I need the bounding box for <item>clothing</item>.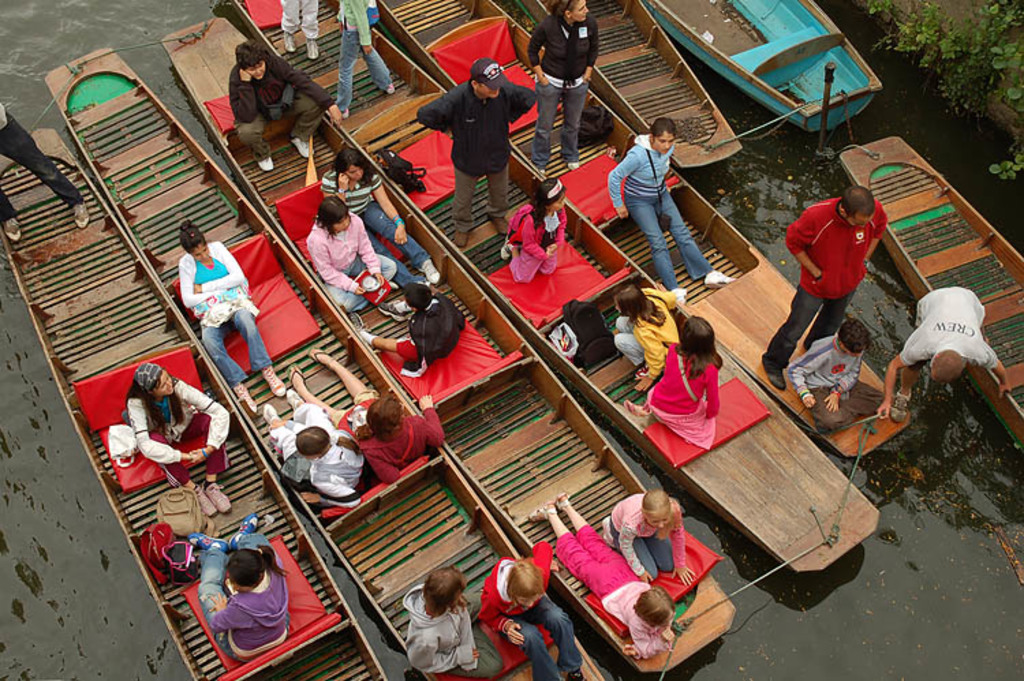
Here it is: 494,186,579,281.
